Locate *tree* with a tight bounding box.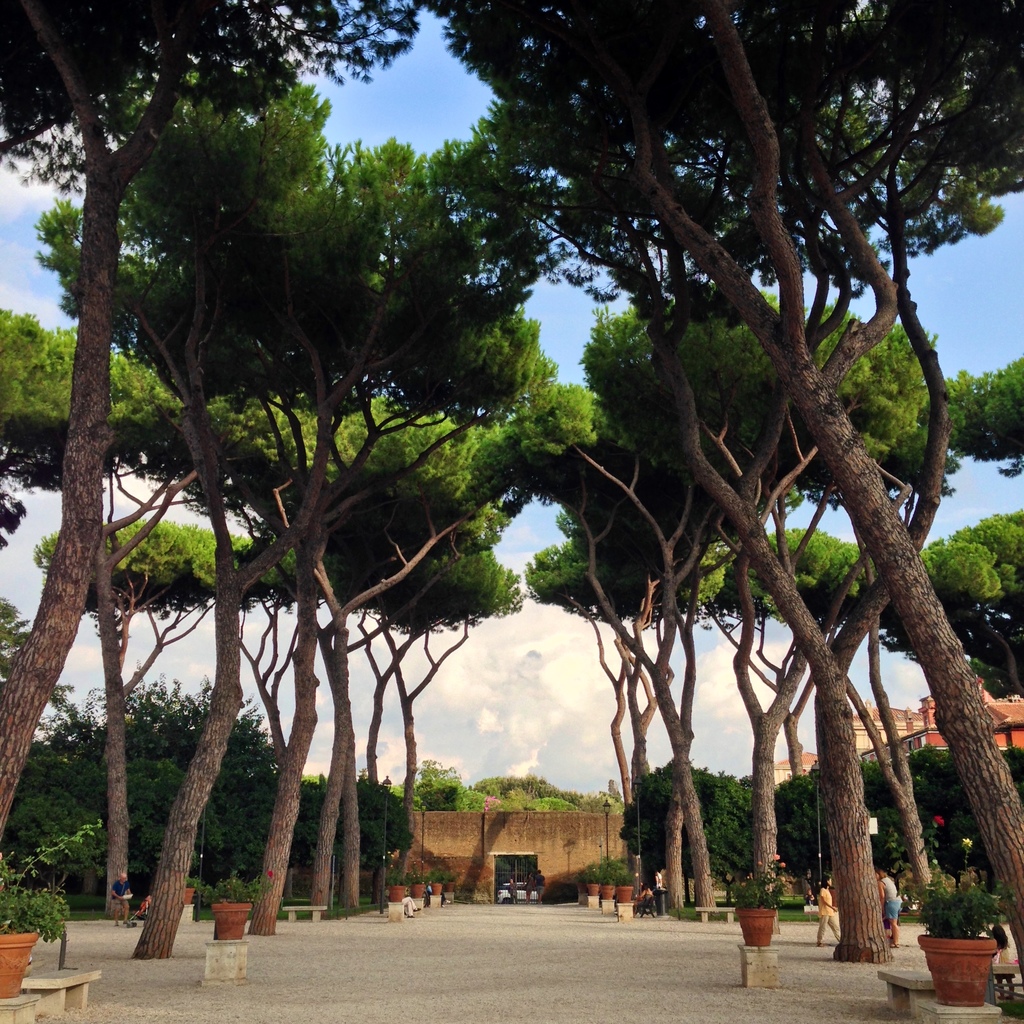
l=0, t=0, r=431, b=991.
